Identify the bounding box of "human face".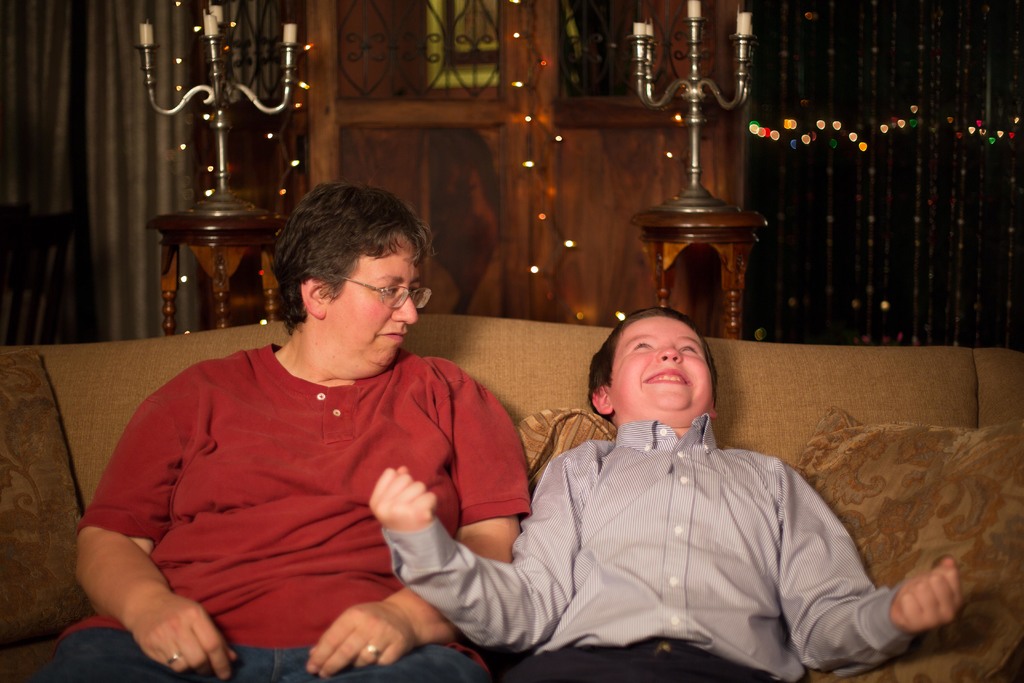
(327,236,435,372).
